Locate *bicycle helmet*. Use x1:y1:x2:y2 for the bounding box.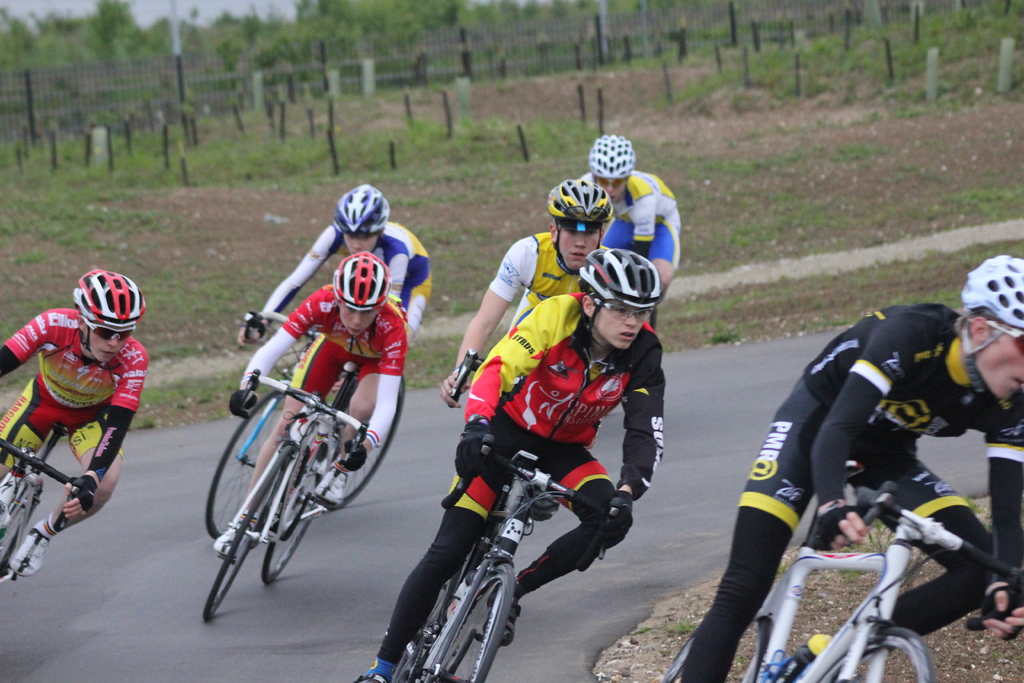
548:176:611:234.
